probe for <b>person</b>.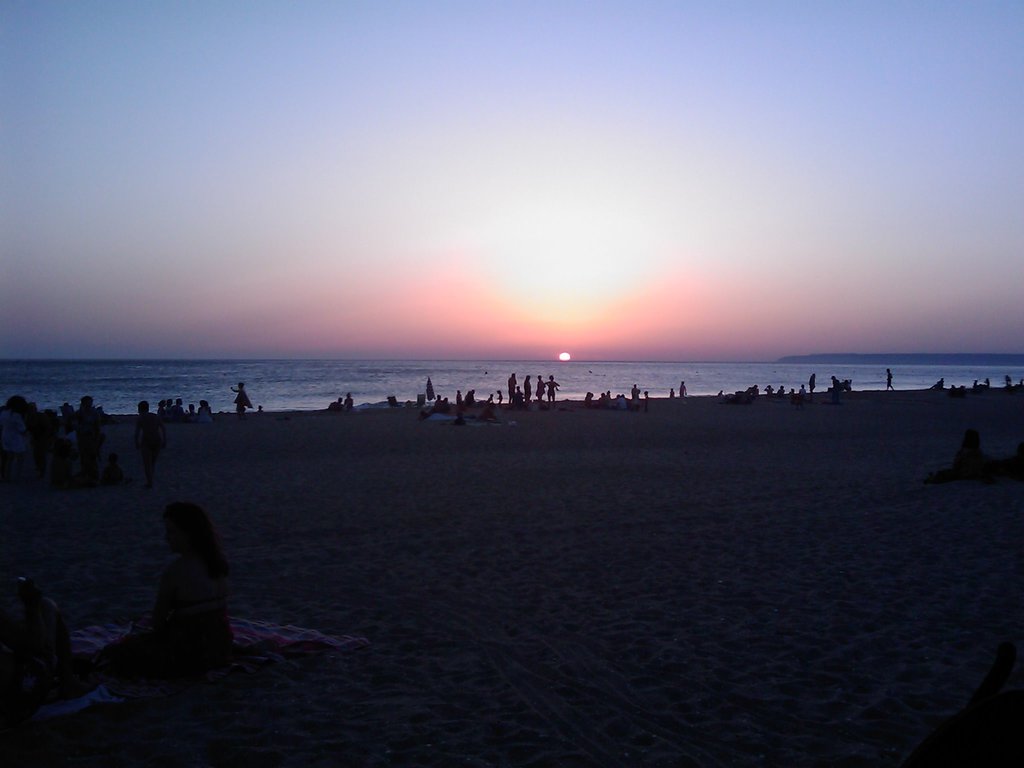
Probe result: detection(536, 376, 546, 399).
